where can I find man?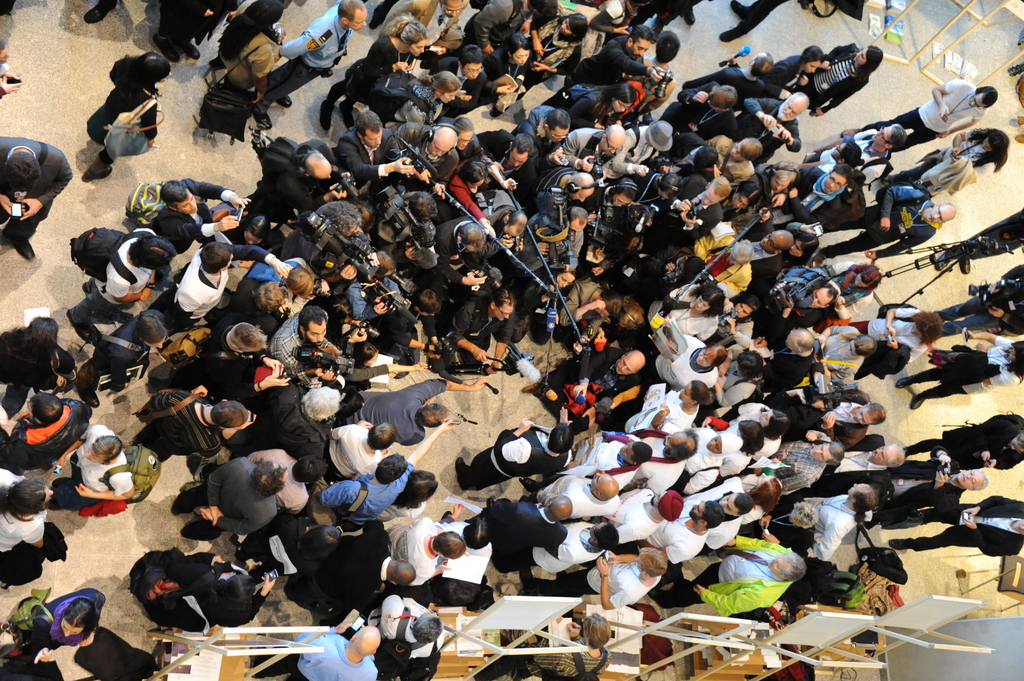
You can find it at (493,134,538,178).
